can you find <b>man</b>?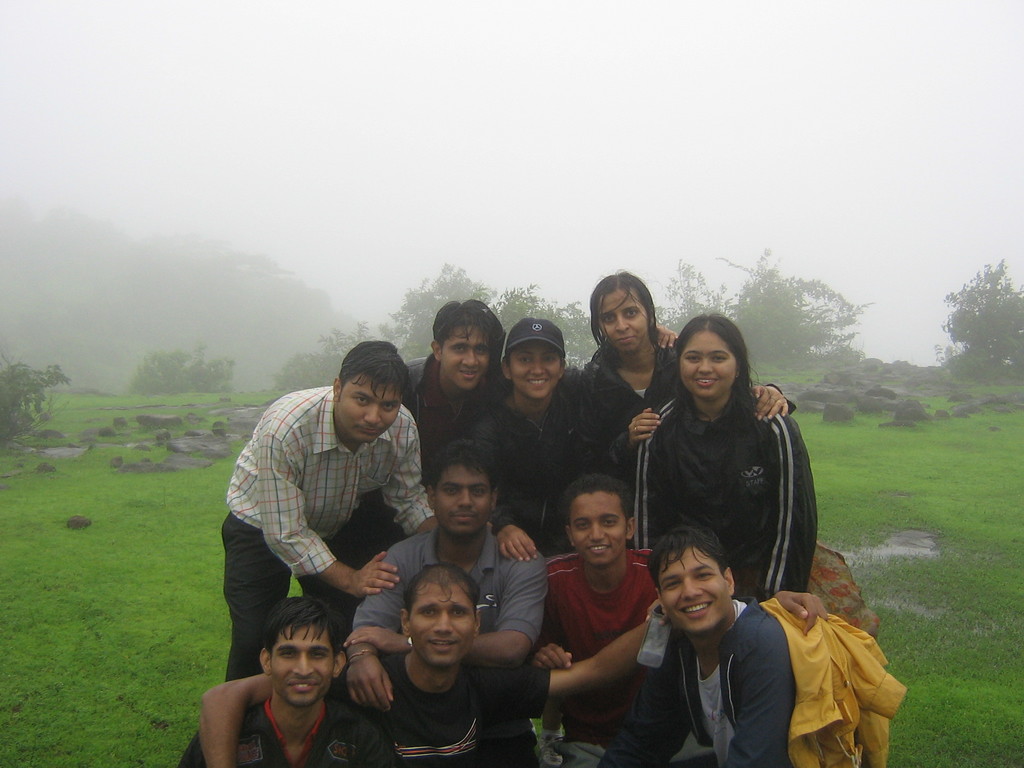
Yes, bounding box: crop(404, 296, 518, 482).
